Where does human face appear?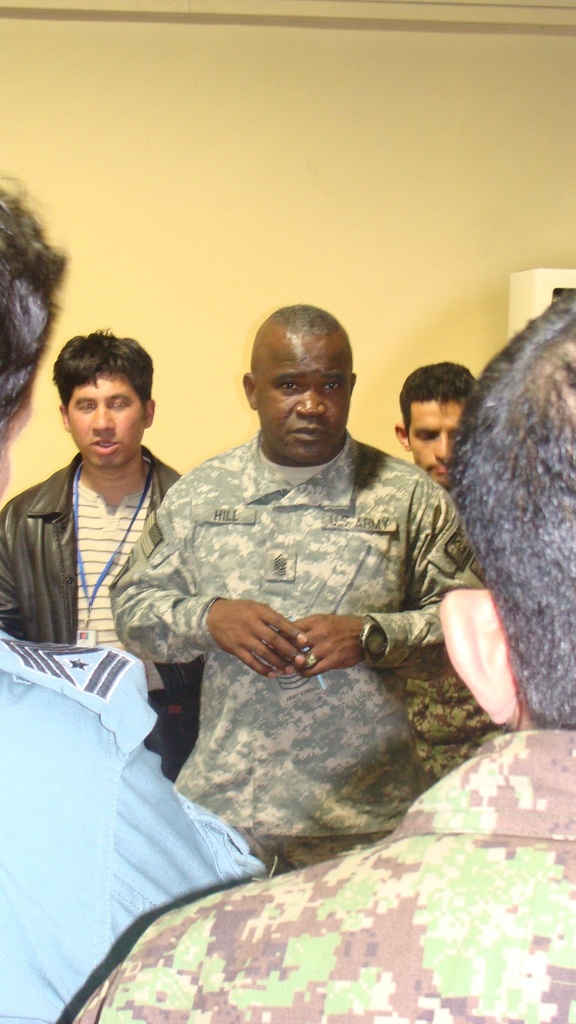
Appears at 73/372/141/466.
